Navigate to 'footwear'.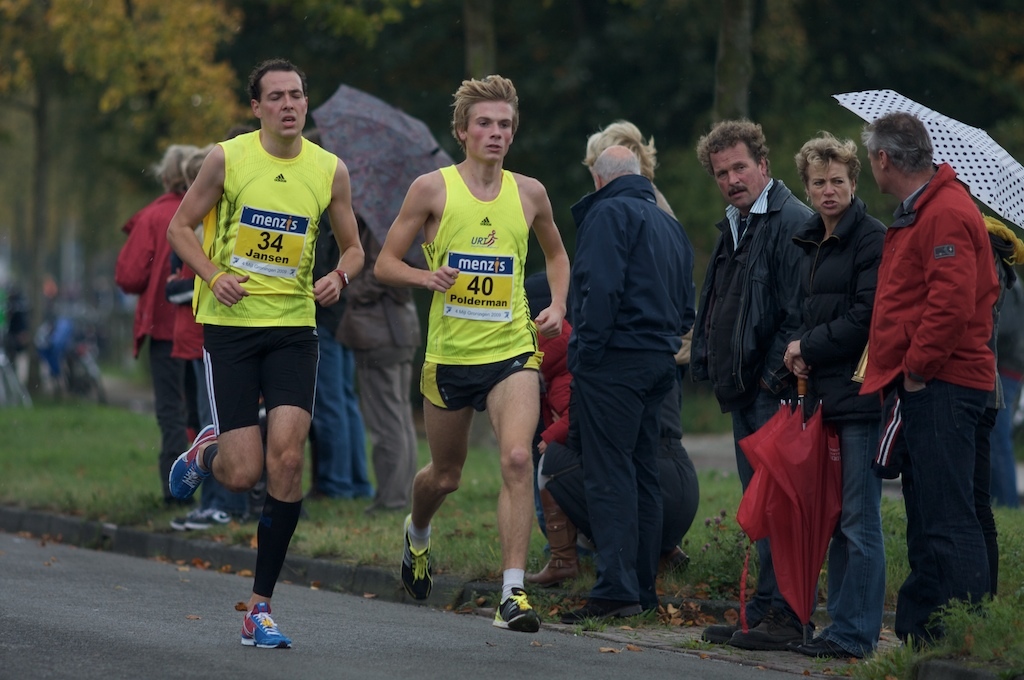
Navigation target: 656, 544, 692, 583.
